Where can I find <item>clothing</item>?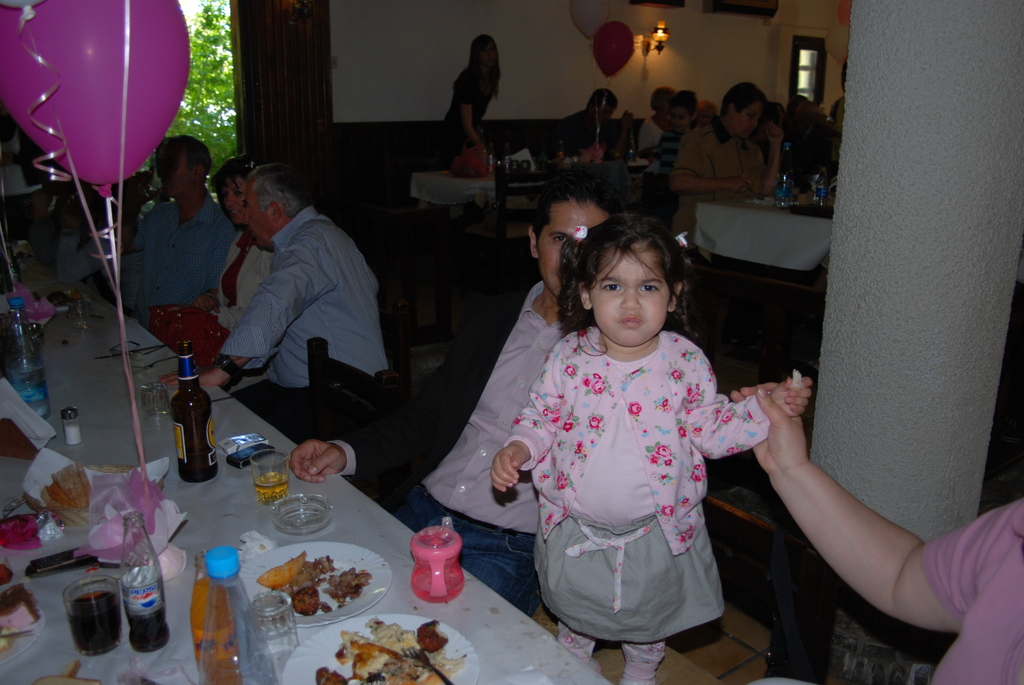
You can find it at [x1=436, y1=62, x2=497, y2=178].
